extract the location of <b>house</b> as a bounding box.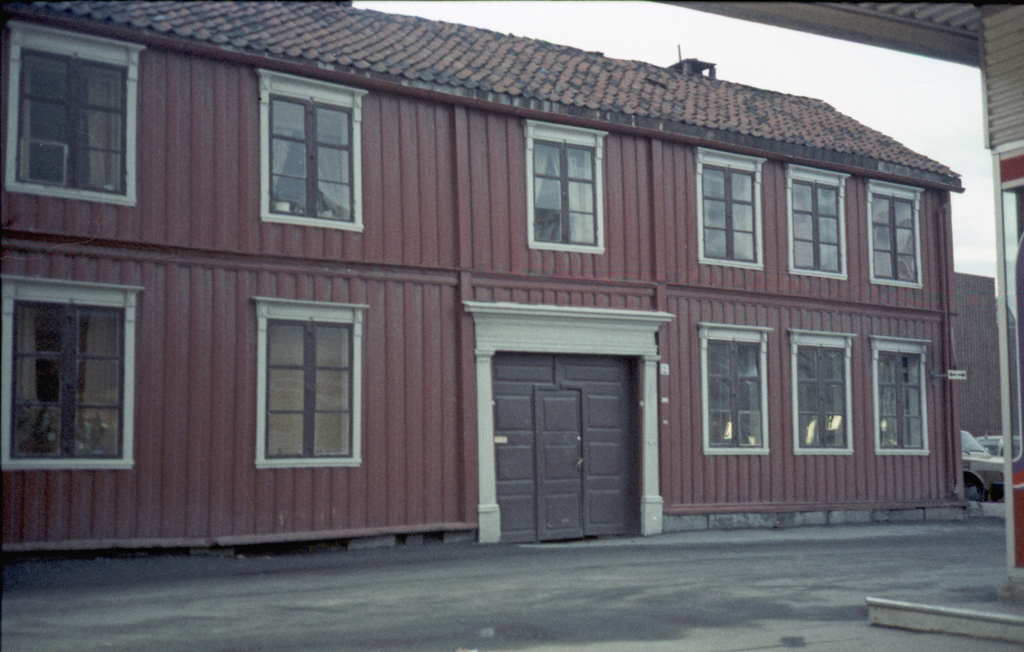
crop(0, 0, 963, 569).
